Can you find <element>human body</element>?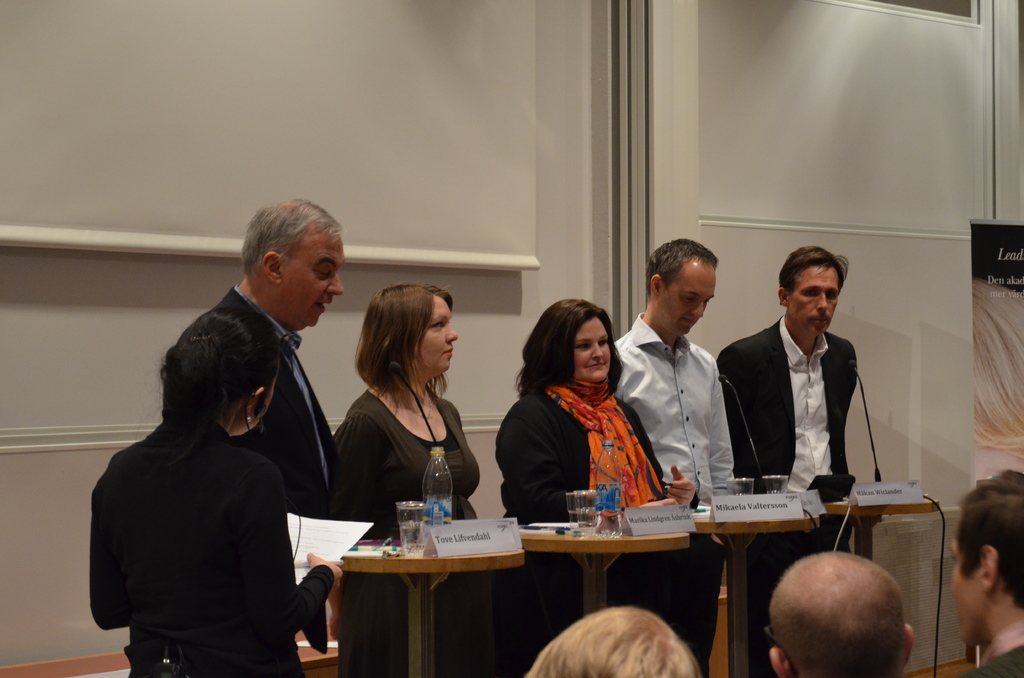
Yes, bounding box: bbox(328, 275, 486, 677).
